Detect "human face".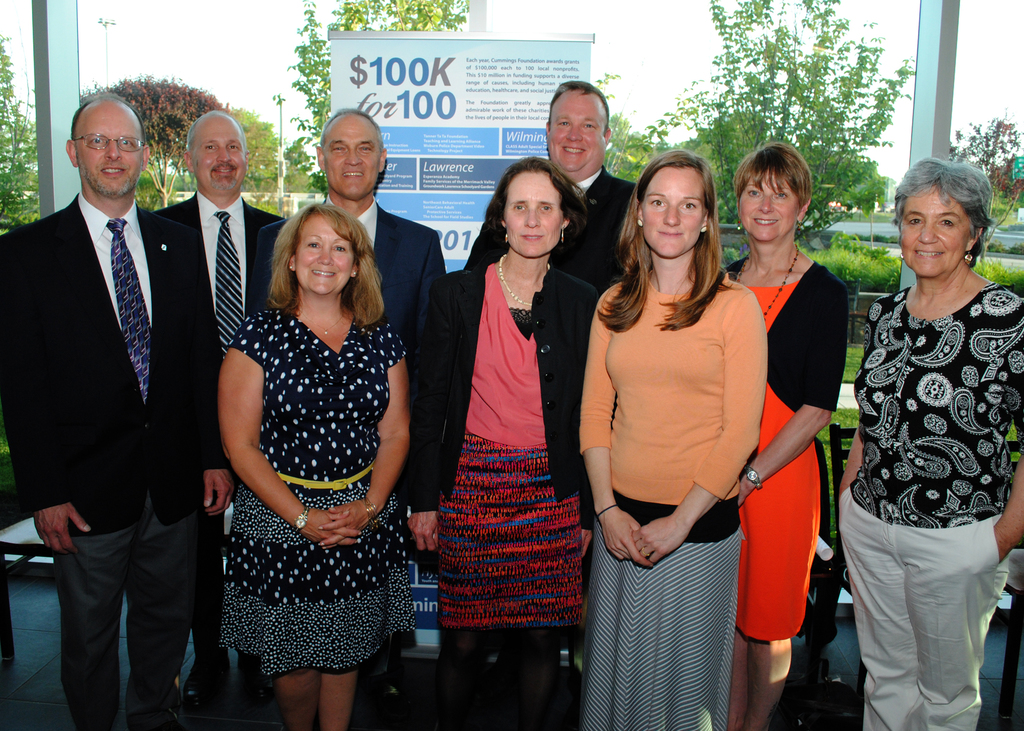
Detected at pyautogui.locateOnScreen(550, 90, 601, 167).
